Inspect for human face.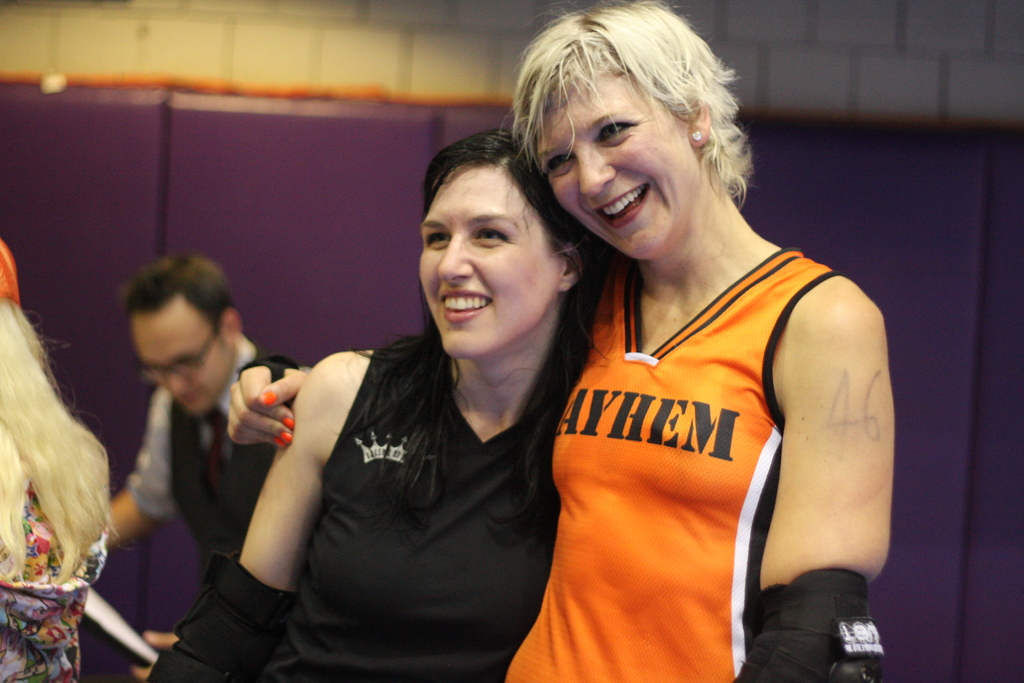
Inspection: [x1=420, y1=161, x2=562, y2=358].
